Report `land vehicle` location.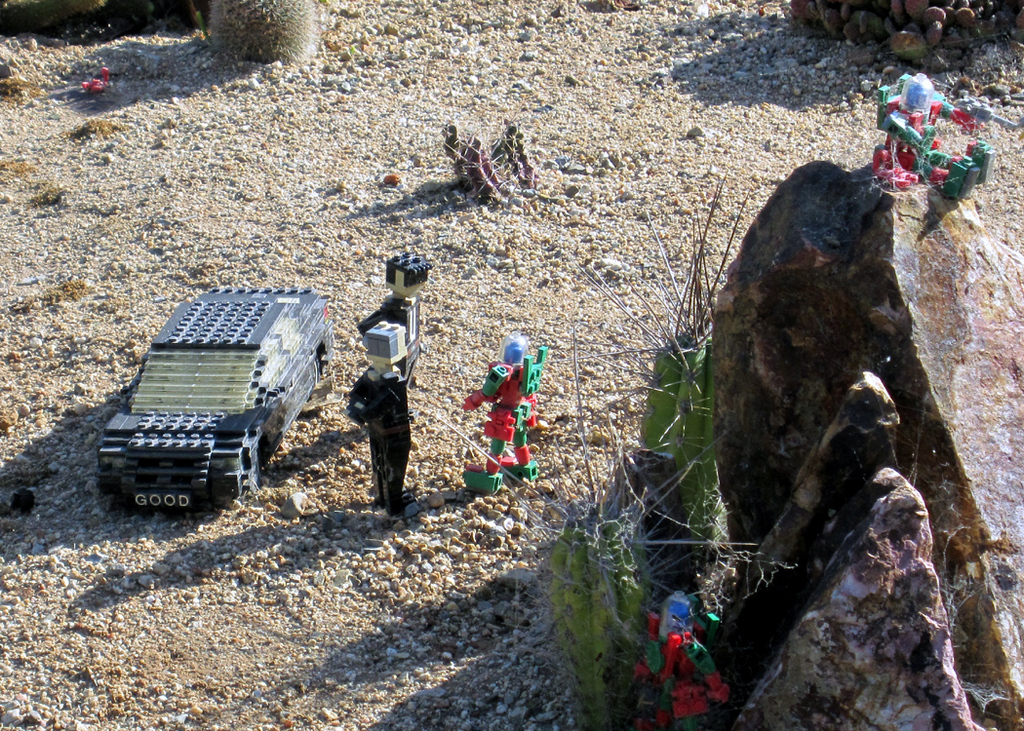
Report: box(85, 283, 332, 531).
